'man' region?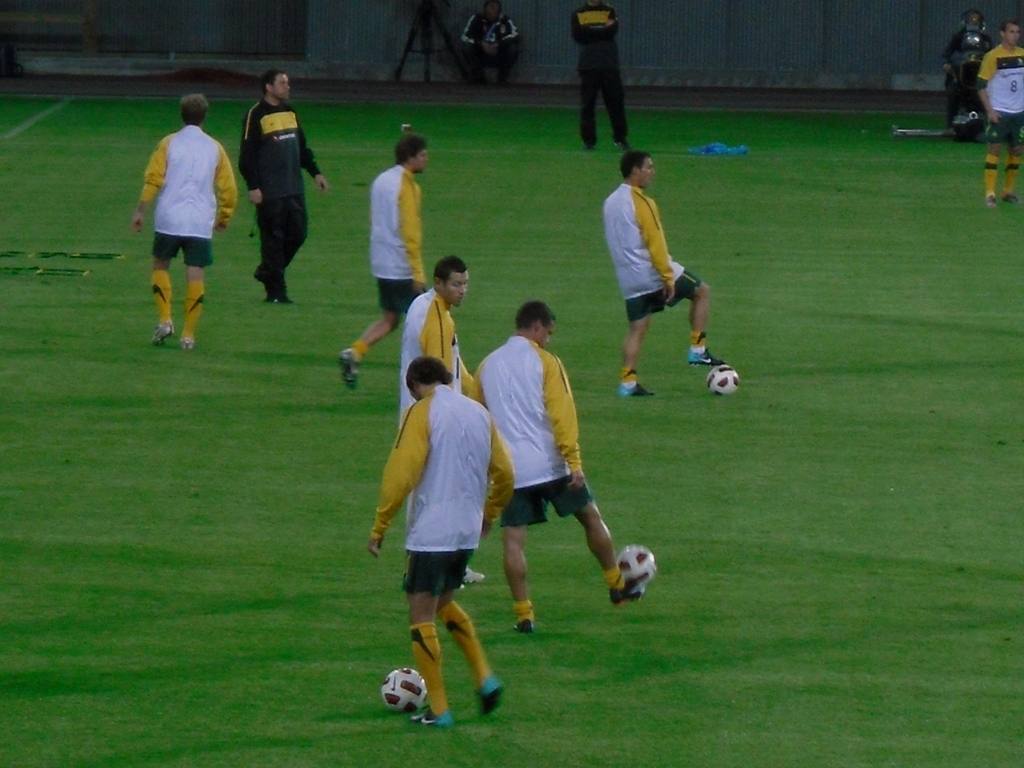
Rect(569, 0, 633, 151)
